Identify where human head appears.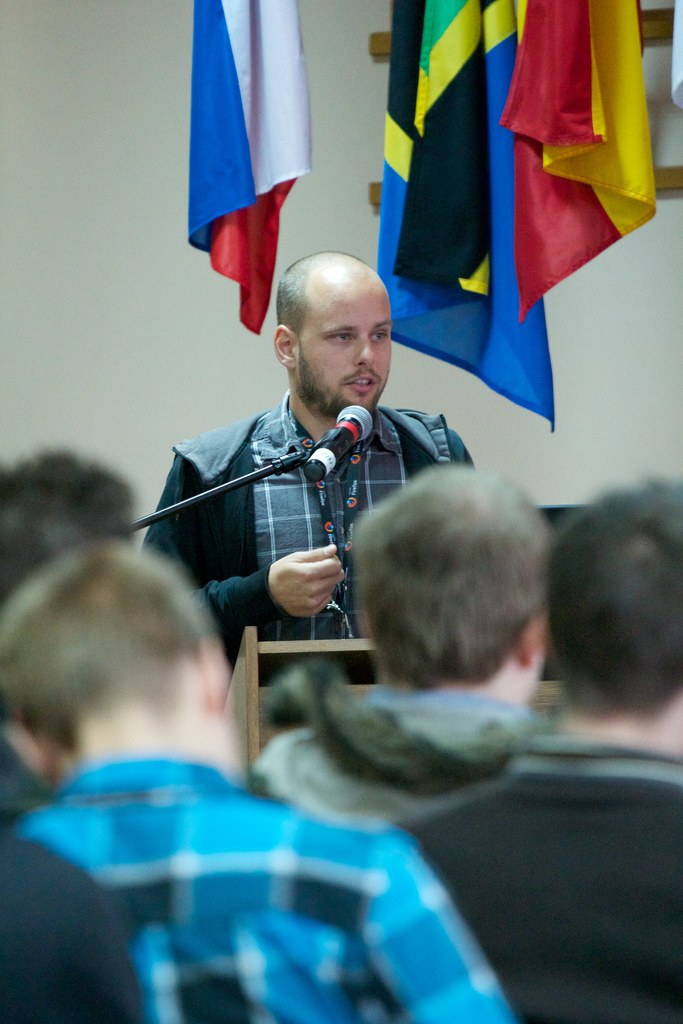
Appears at crop(546, 471, 682, 756).
